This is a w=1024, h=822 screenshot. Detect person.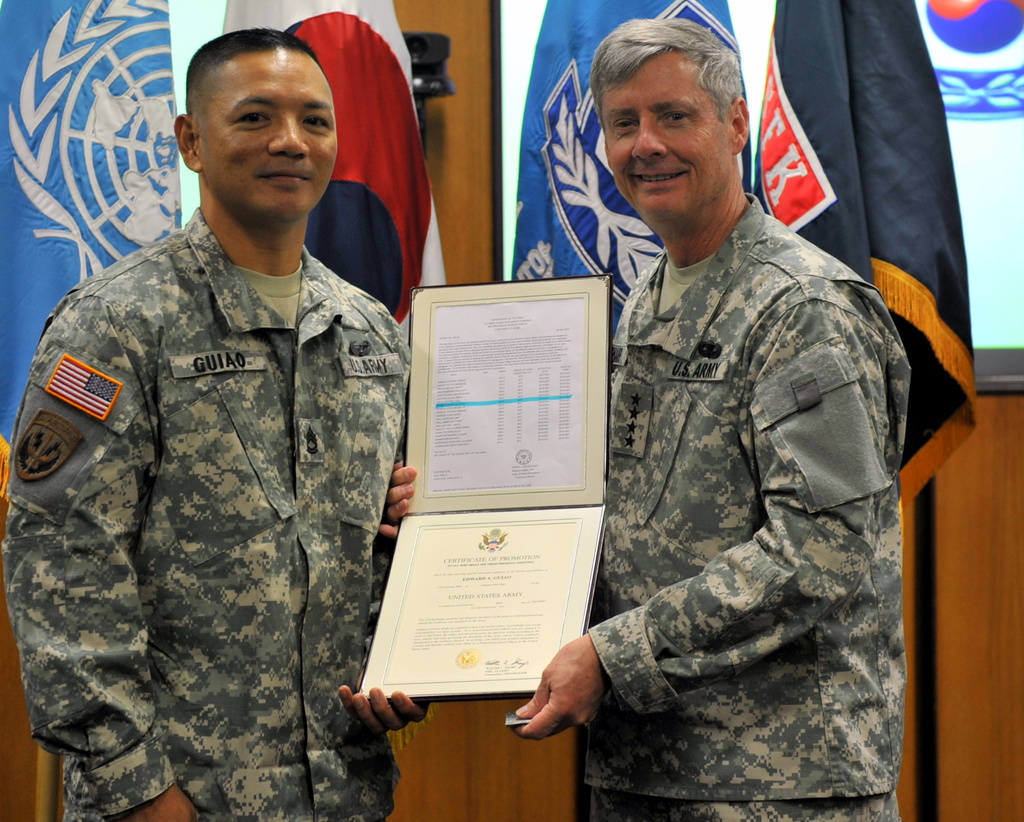
<box>502,14,930,821</box>.
